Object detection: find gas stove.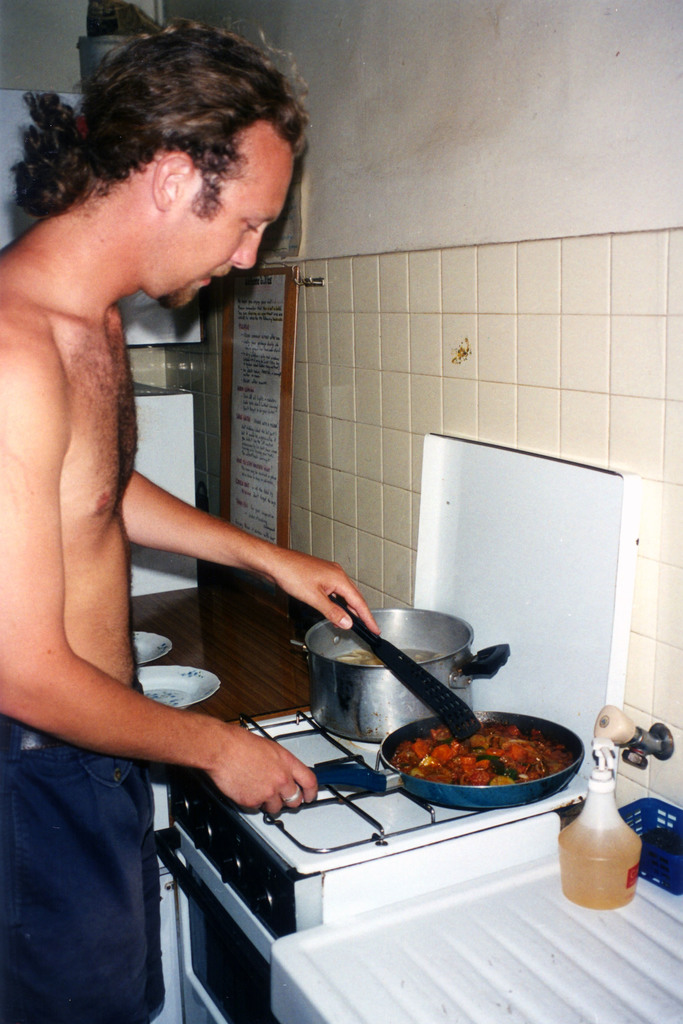
{"left": 218, "top": 701, "right": 579, "bottom": 855}.
